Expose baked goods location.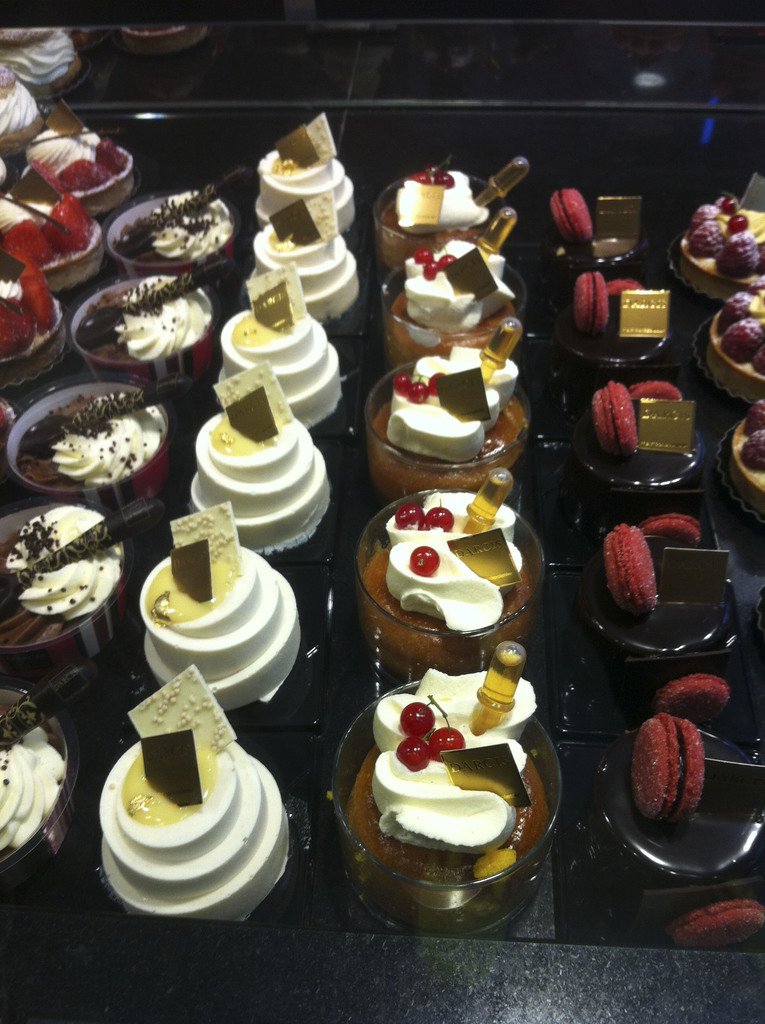
Exposed at rect(95, 664, 291, 917).
